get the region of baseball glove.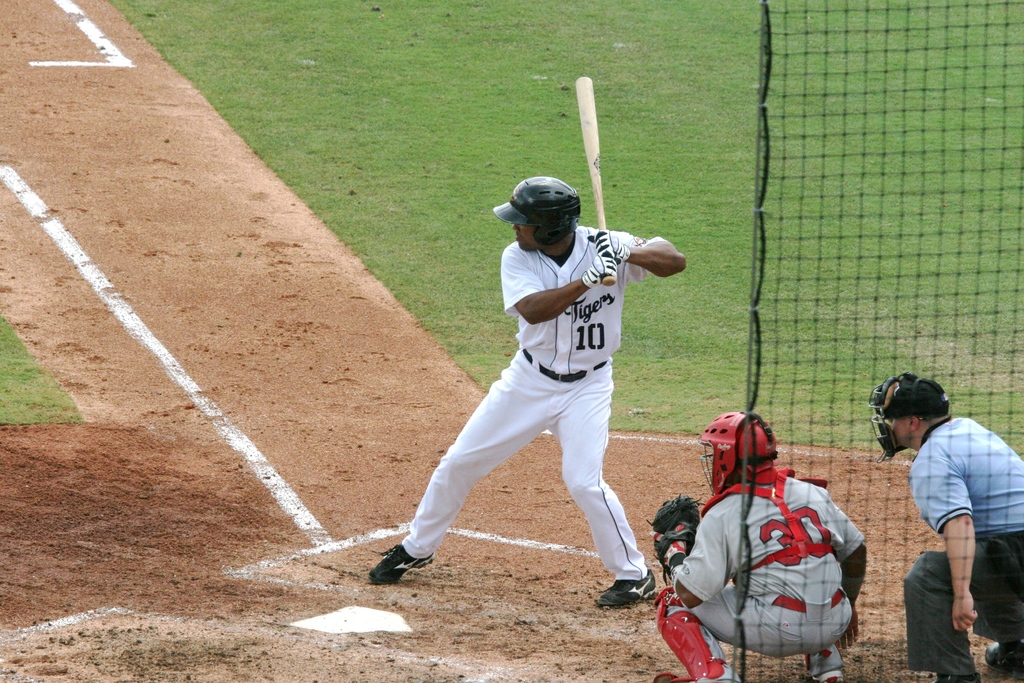
pyautogui.locateOnScreen(596, 231, 628, 263).
